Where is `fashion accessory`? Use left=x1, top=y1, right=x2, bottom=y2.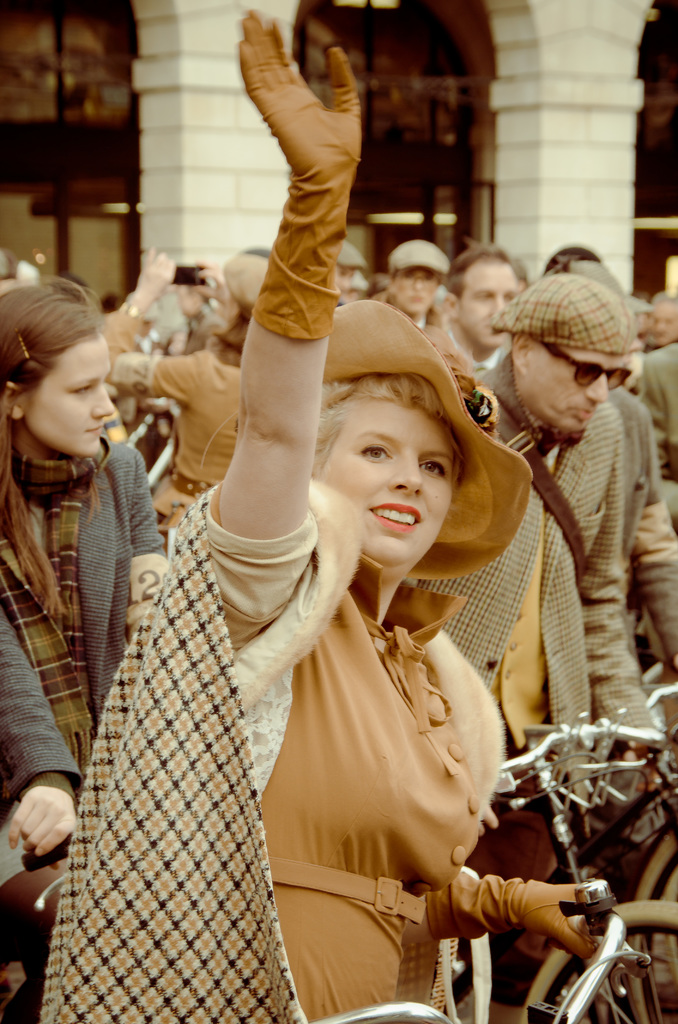
left=538, top=430, right=585, bottom=456.
